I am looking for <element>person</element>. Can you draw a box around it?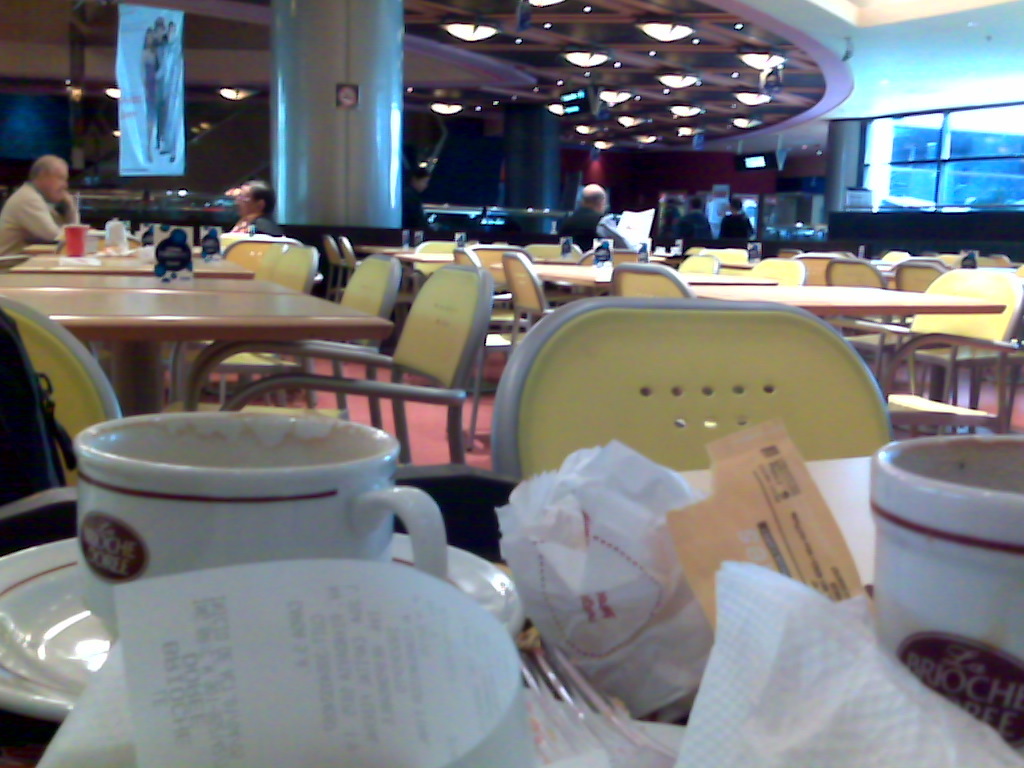
Sure, the bounding box is bbox=(714, 195, 755, 241).
